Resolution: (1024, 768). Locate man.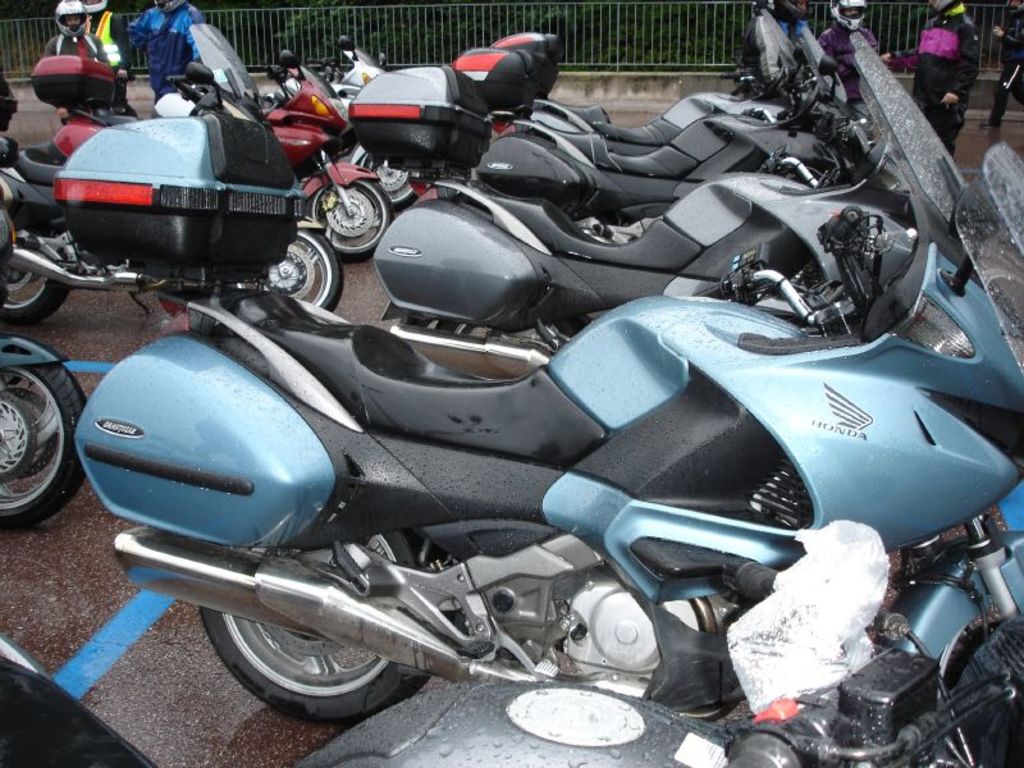
(809,0,886,116).
